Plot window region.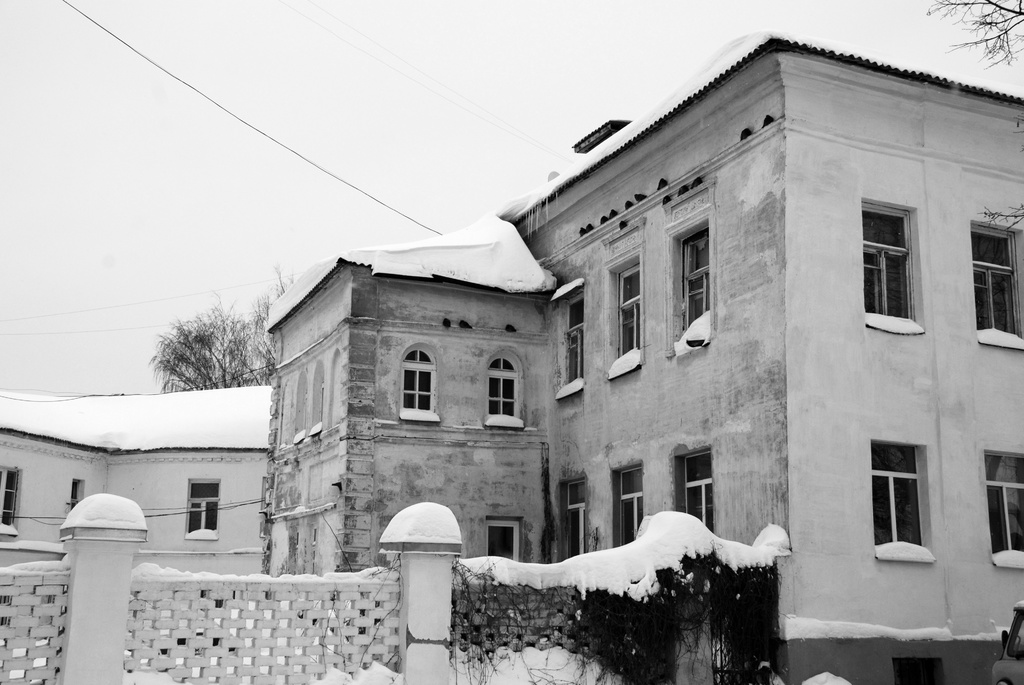
Plotted at bbox=(609, 248, 645, 368).
